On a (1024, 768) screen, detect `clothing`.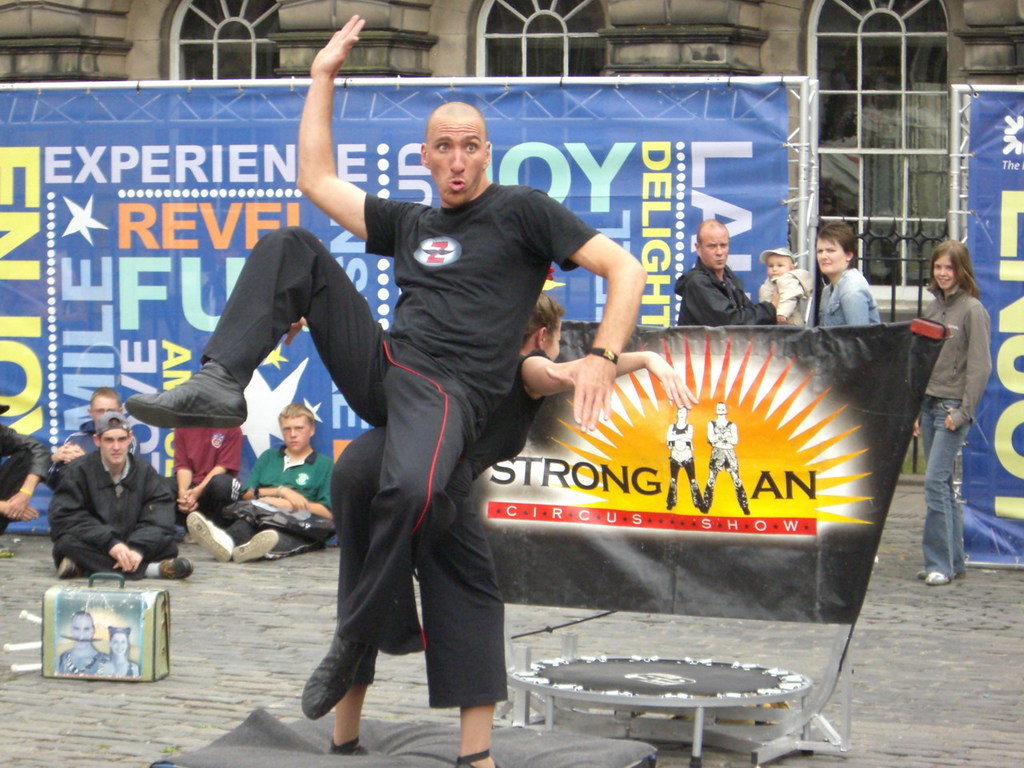
<region>330, 346, 561, 713</region>.
